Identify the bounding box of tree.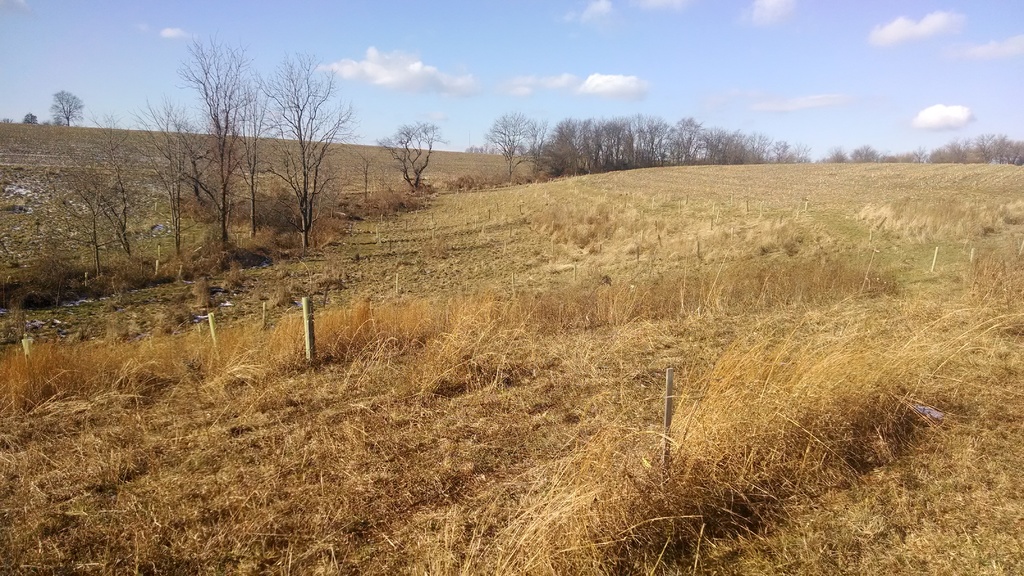
{"left": 140, "top": 26, "right": 273, "bottom": 255}.
